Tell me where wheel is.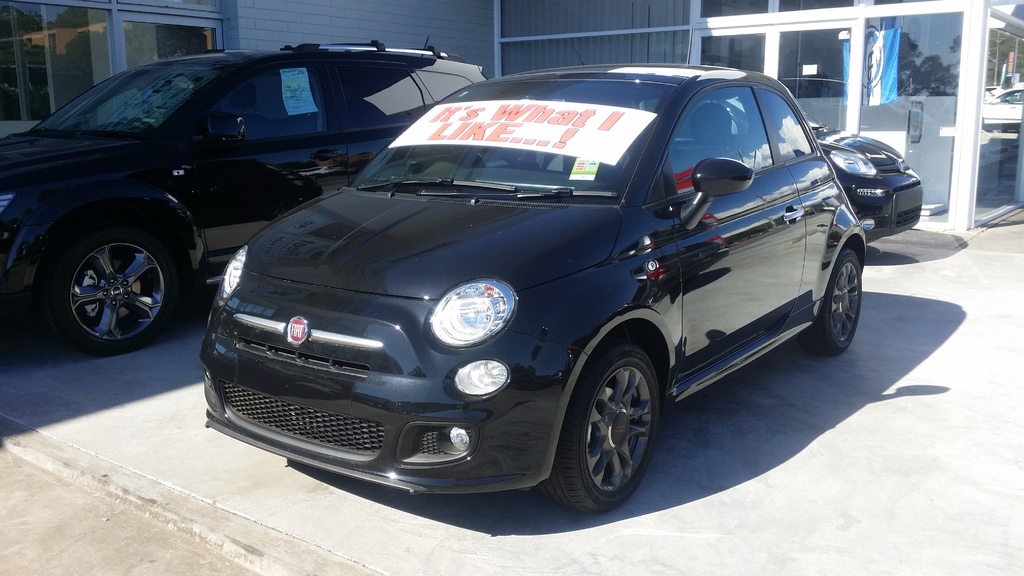
wheel is at x1=541, y1=340, x2=661, y2=518.
